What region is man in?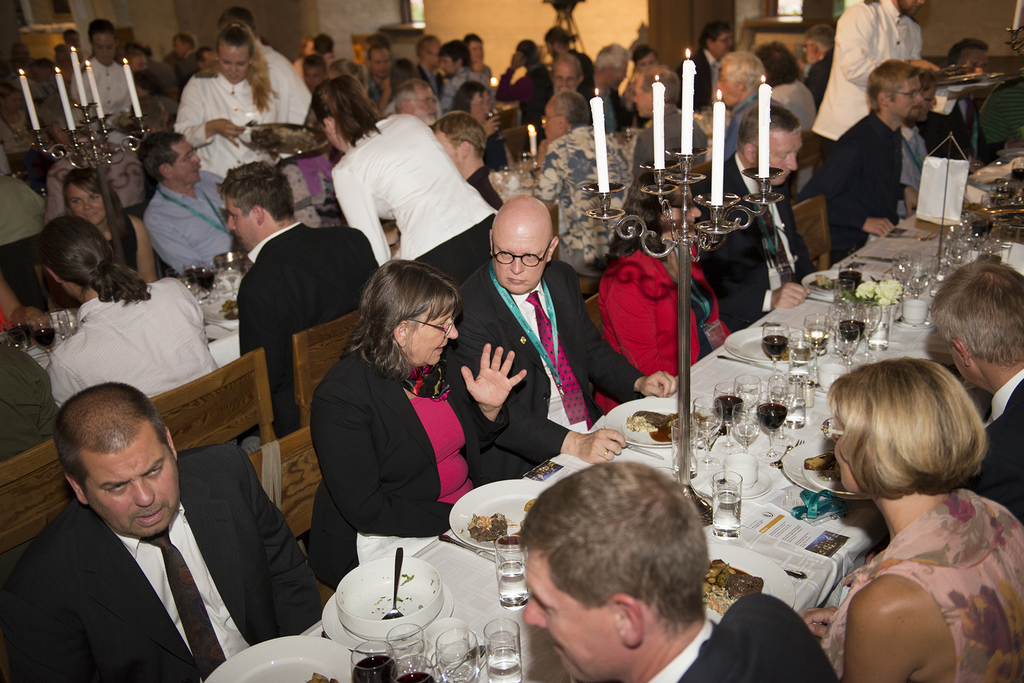
588:40:634:138.
